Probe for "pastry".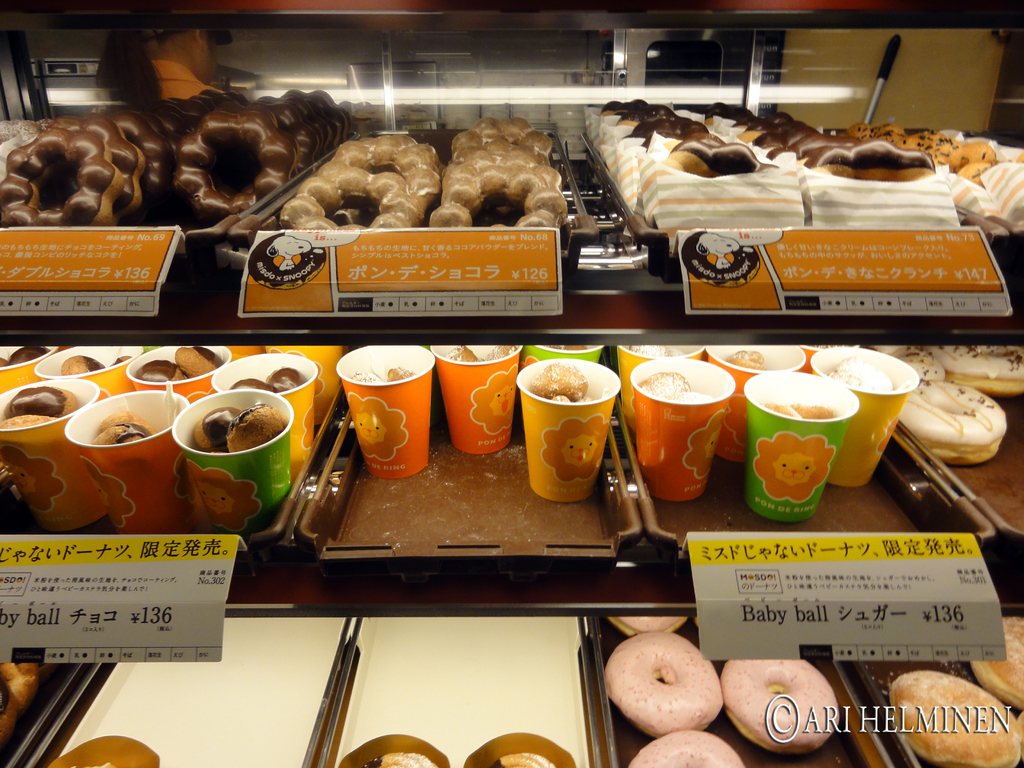
Probe result: [900,385,1007,464].
